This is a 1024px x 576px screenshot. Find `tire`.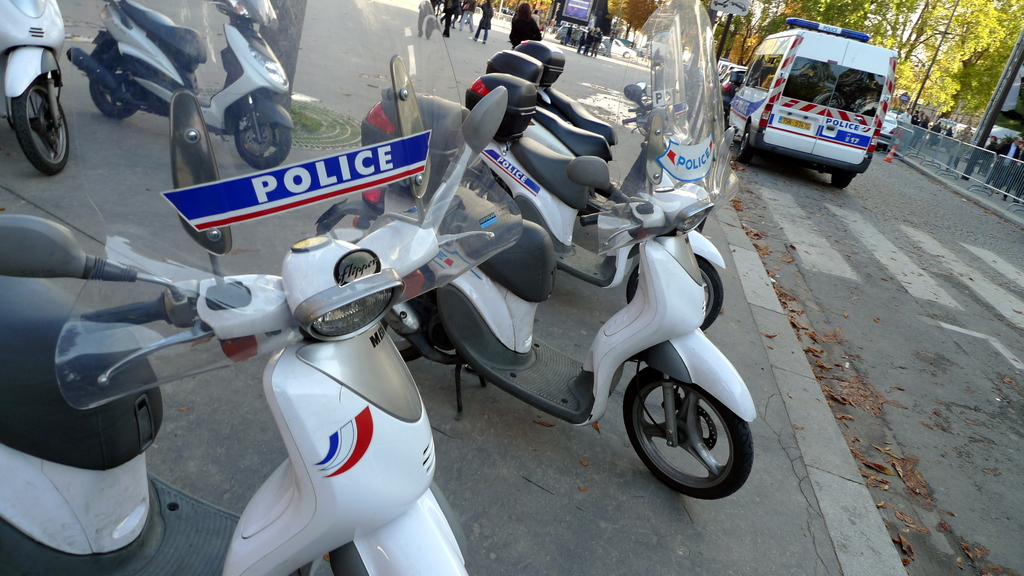
Bounding box: x1=465, y1=164, x2=512, y2=203.
